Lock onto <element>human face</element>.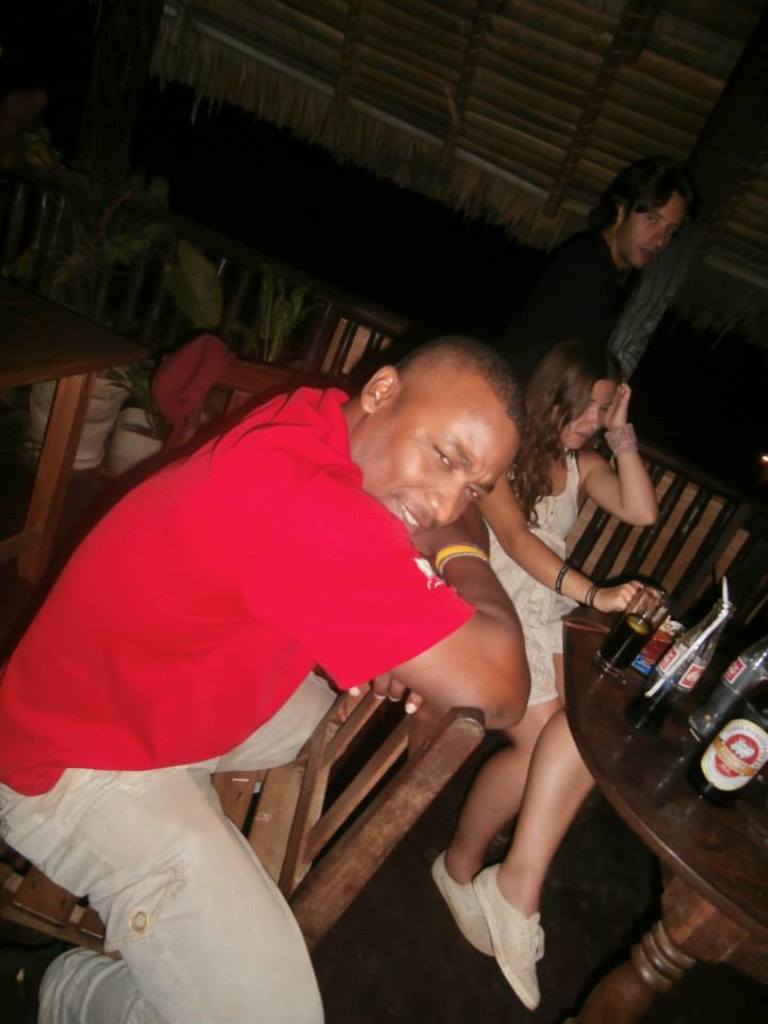
Locked: x1=351, y1=370, x2=512, y2=526.
